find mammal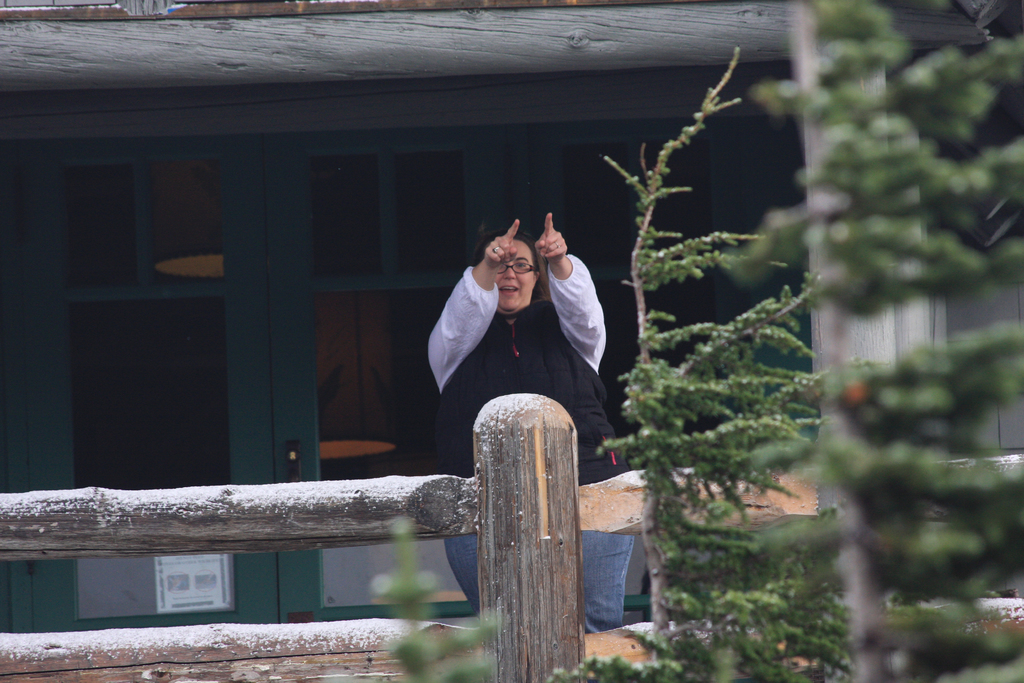
box(426, 210, 635, 646)
